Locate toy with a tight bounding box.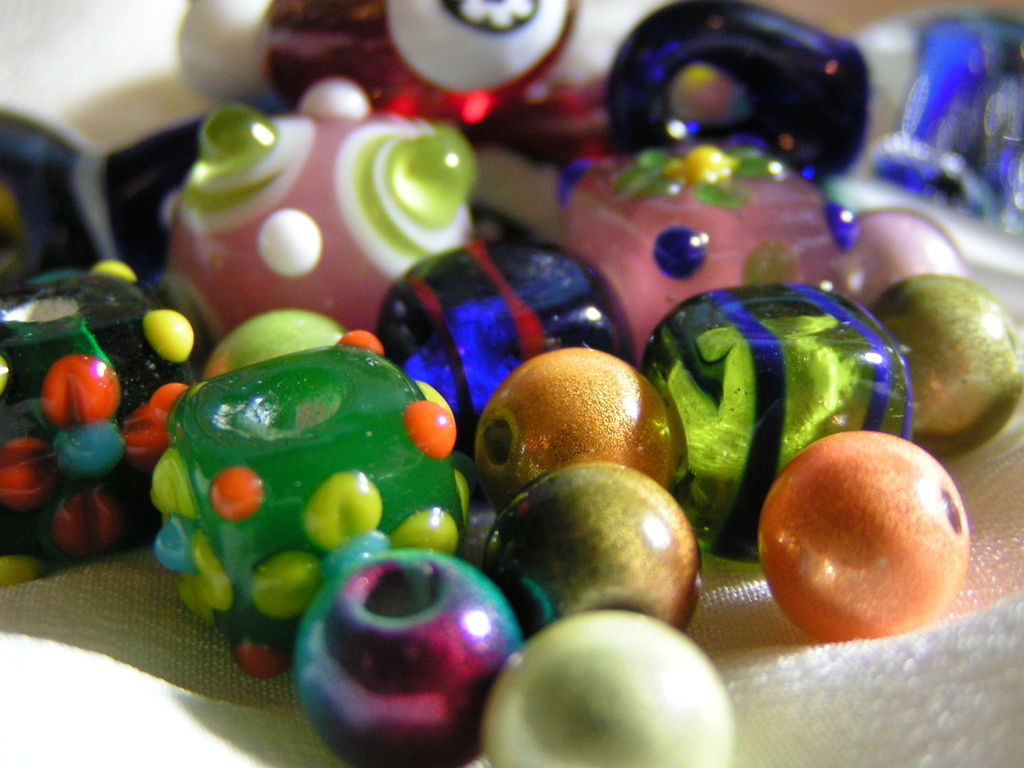
483, 608, 736, 767.
